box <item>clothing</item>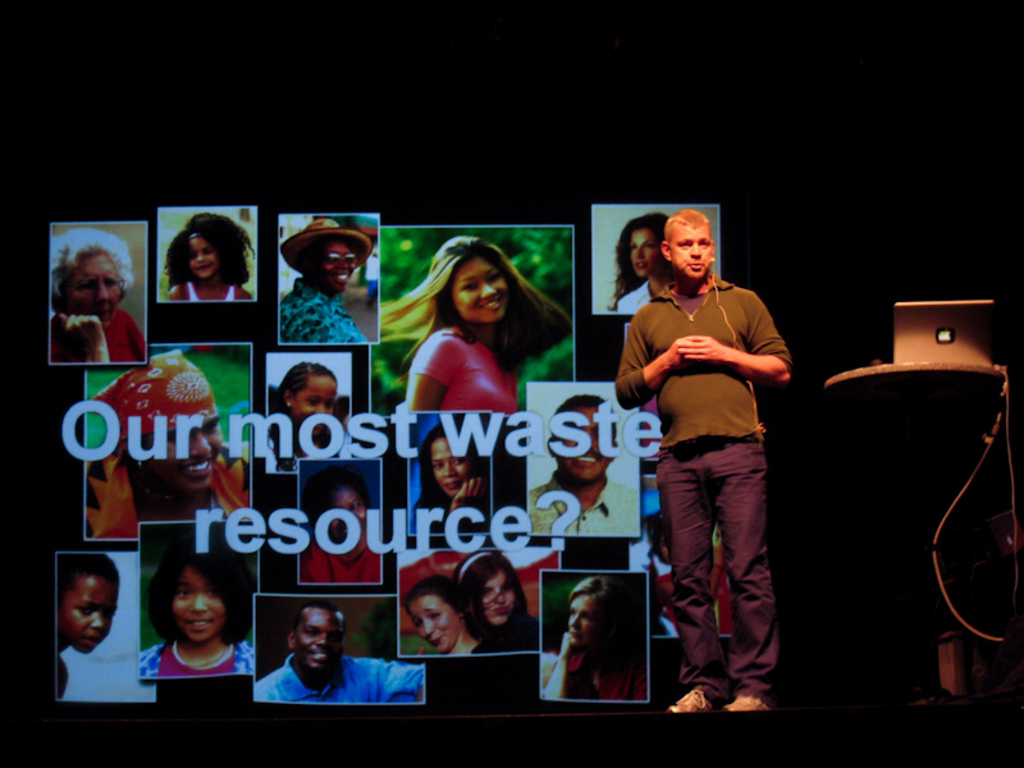
[x1=51, y1=303, x2=142, y2=367]
